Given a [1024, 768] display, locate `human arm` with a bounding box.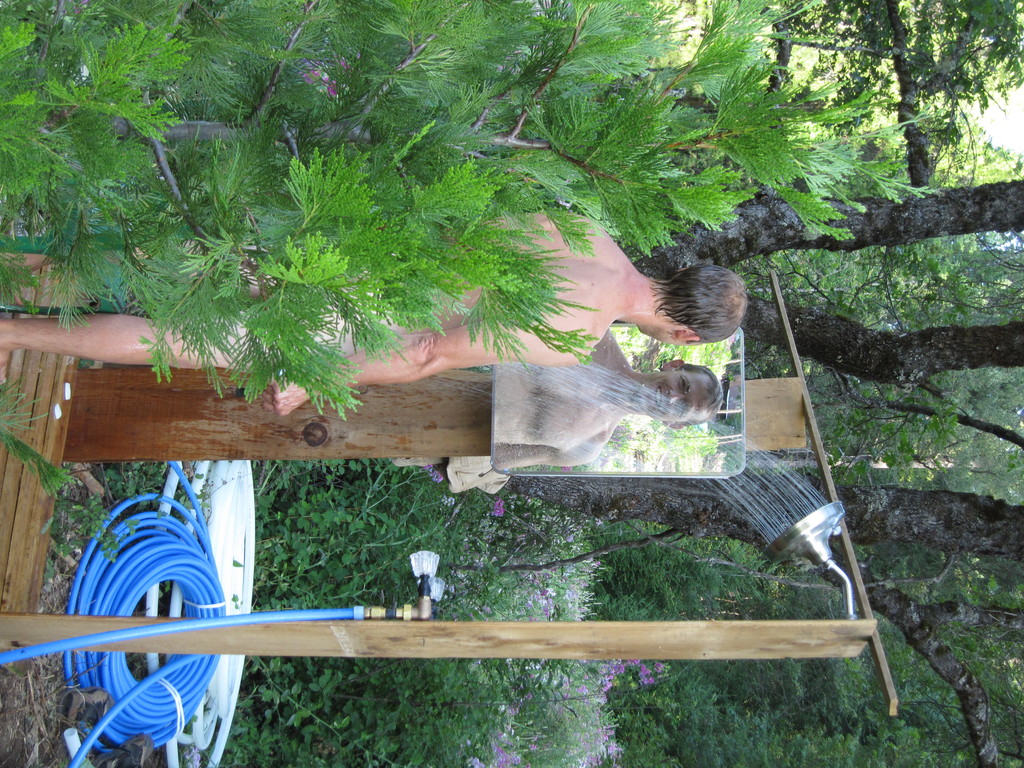
Located: {"x1": 261, "y1": 311, "x2": 586, "y2": 397}.
